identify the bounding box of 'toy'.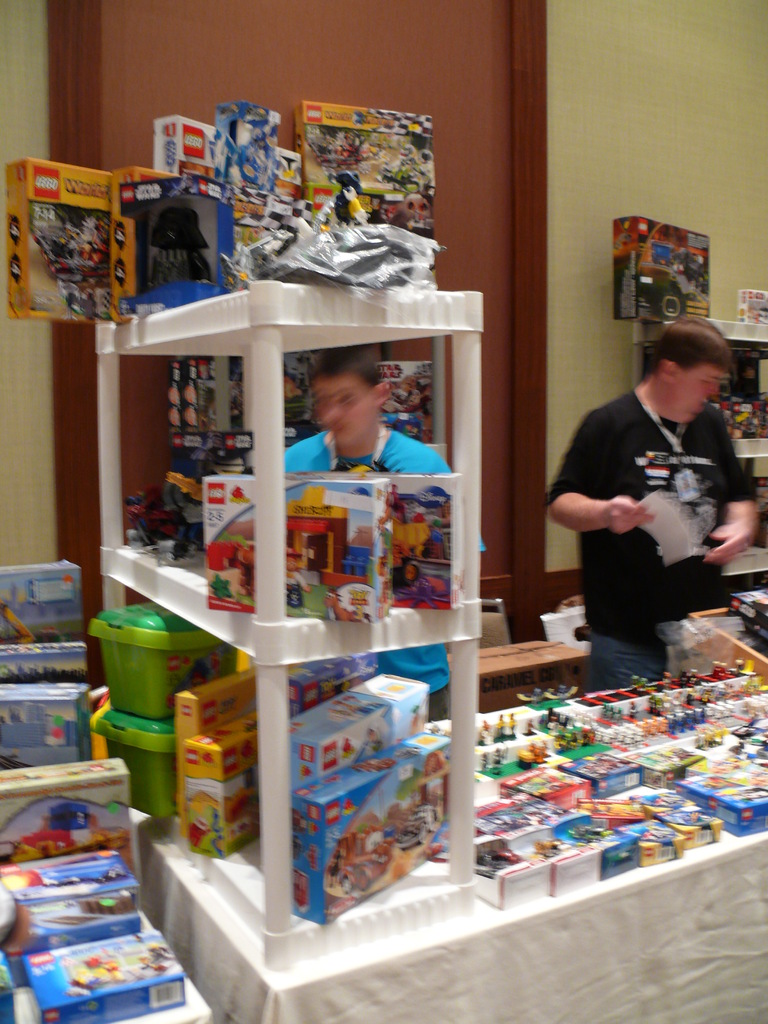
388:501:431:583.
